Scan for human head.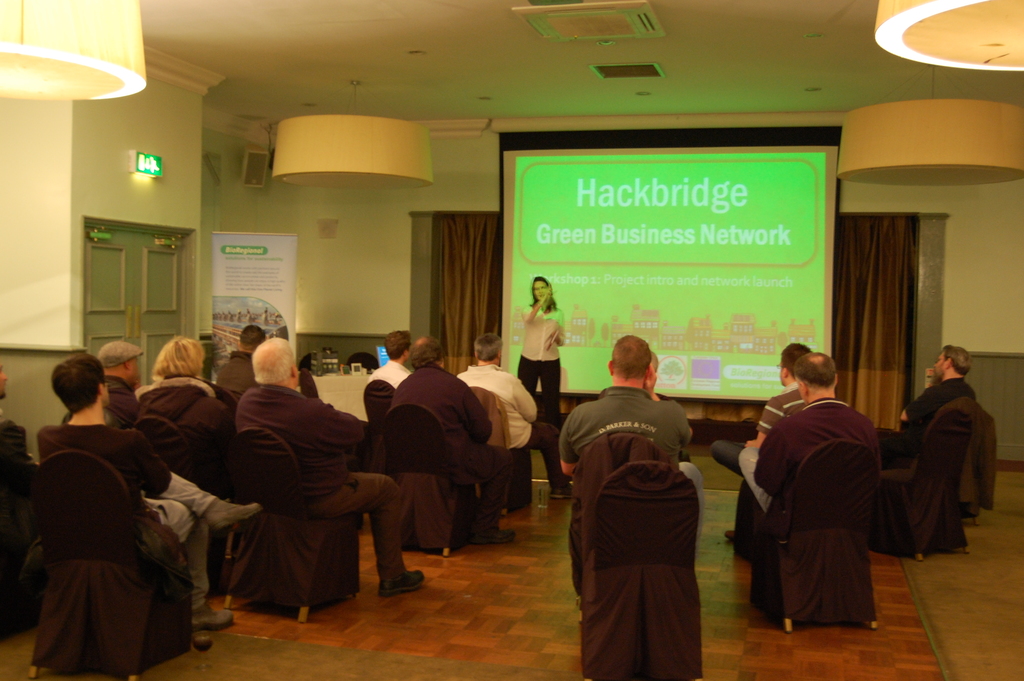
Scan result: BBox(472, 332, 504, 365).
